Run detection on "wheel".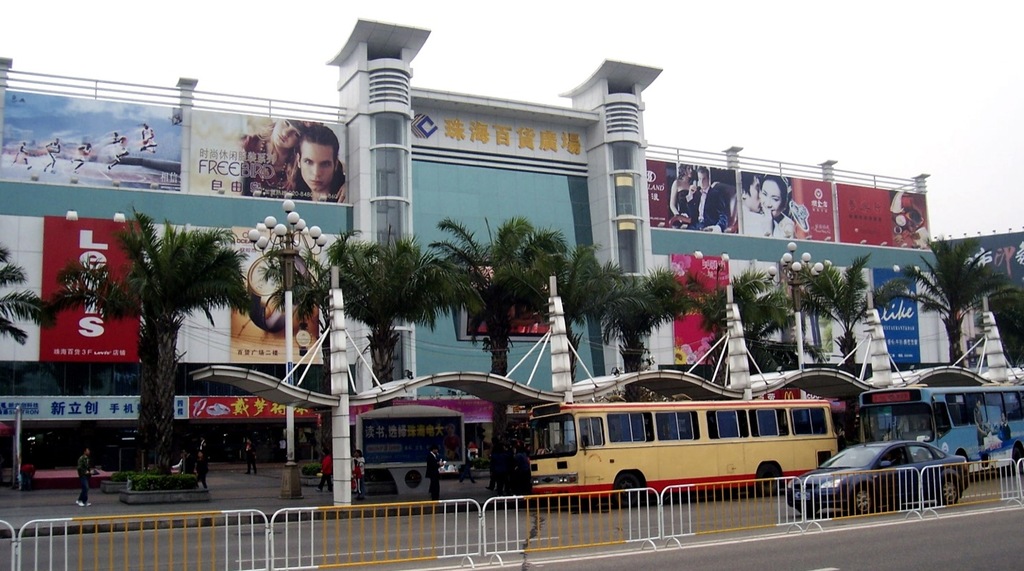
Result: 615/477/646/507.
